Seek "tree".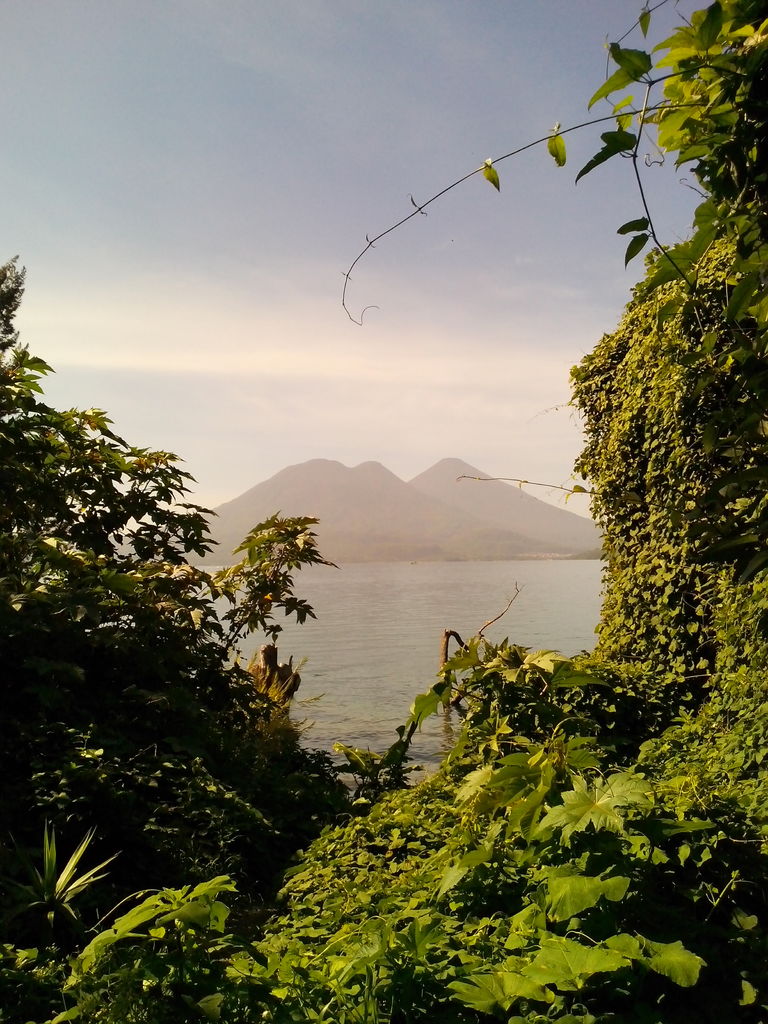
BBox(0, 250, 335, 832).
